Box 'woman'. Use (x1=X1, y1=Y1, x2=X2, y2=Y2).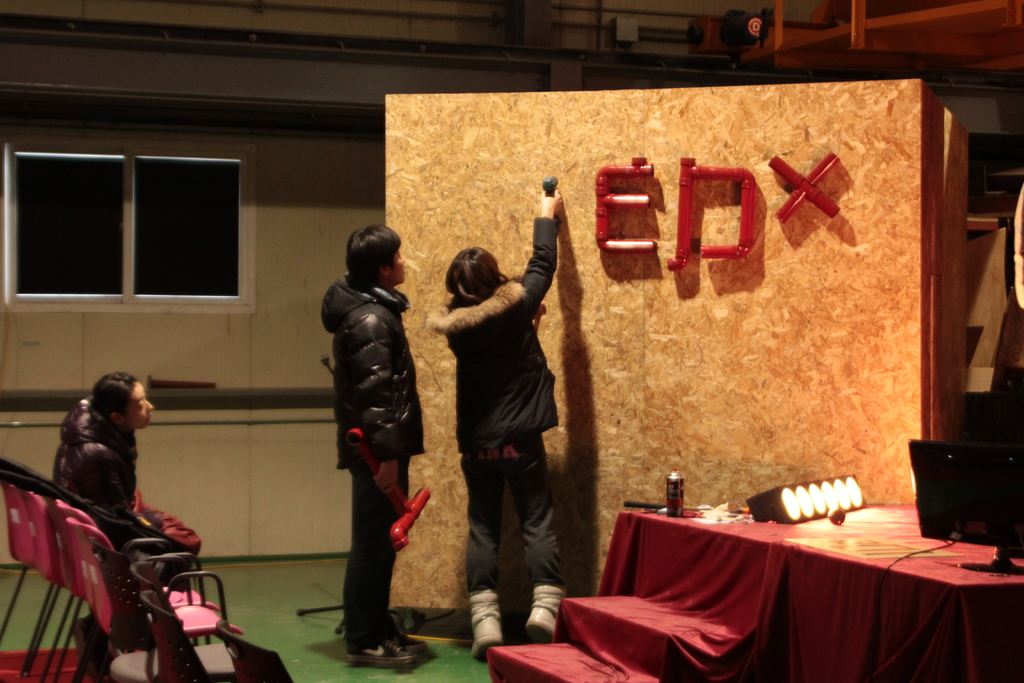
(x1=425, y1=185, x2=582, y2=647).
